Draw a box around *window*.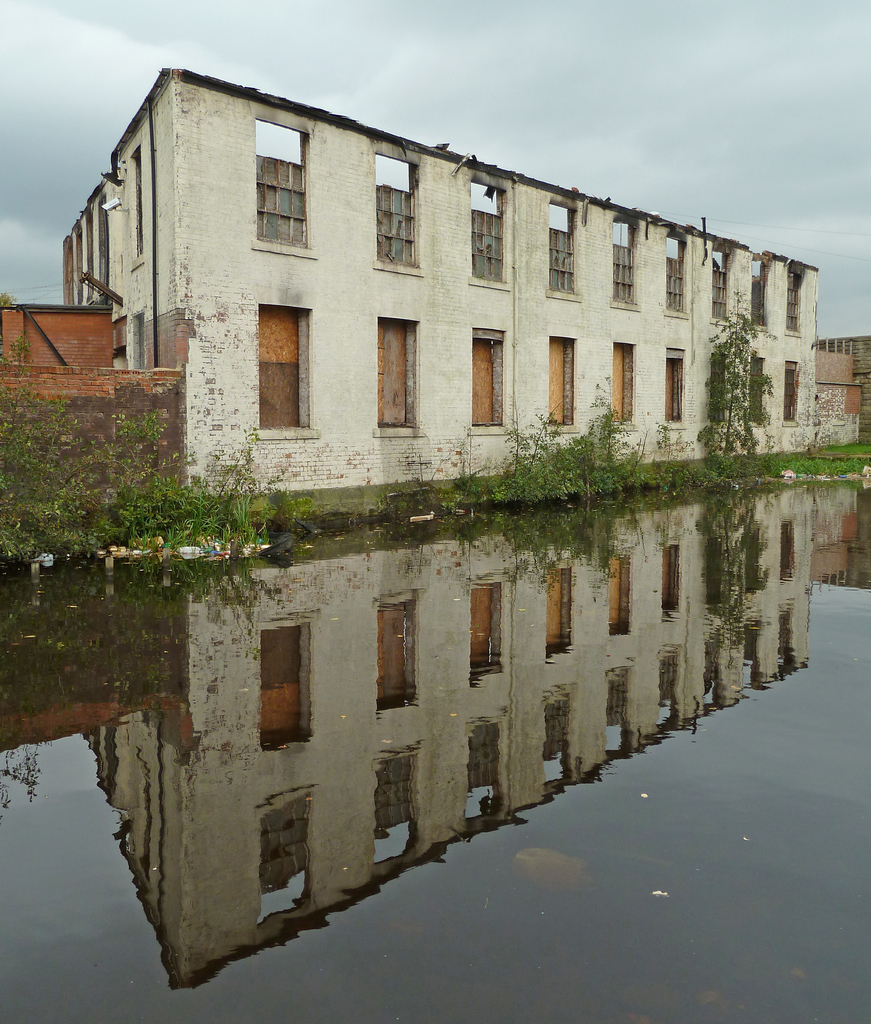
crop(605, 669, 636, 758).
